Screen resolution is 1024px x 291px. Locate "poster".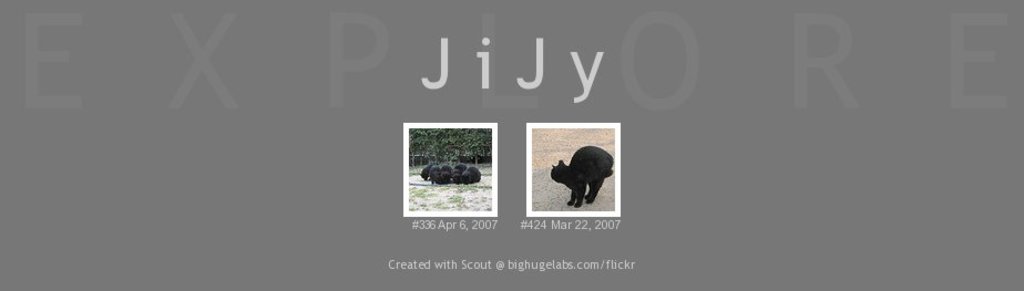
<box>0,0,1023,290</box>.
